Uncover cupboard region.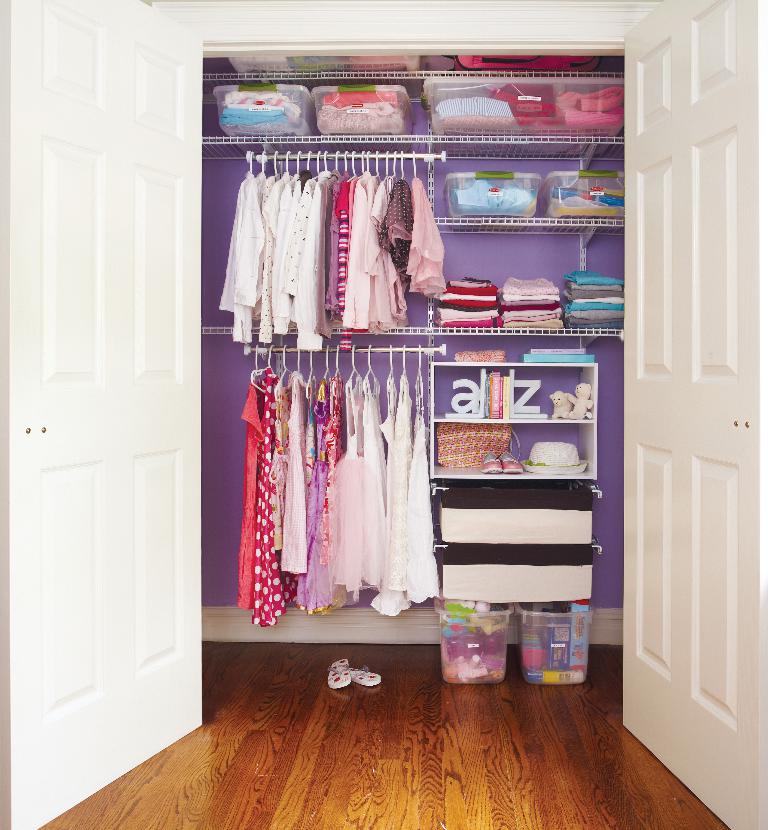
Uncovered: box(0, 0, 767, 829).
